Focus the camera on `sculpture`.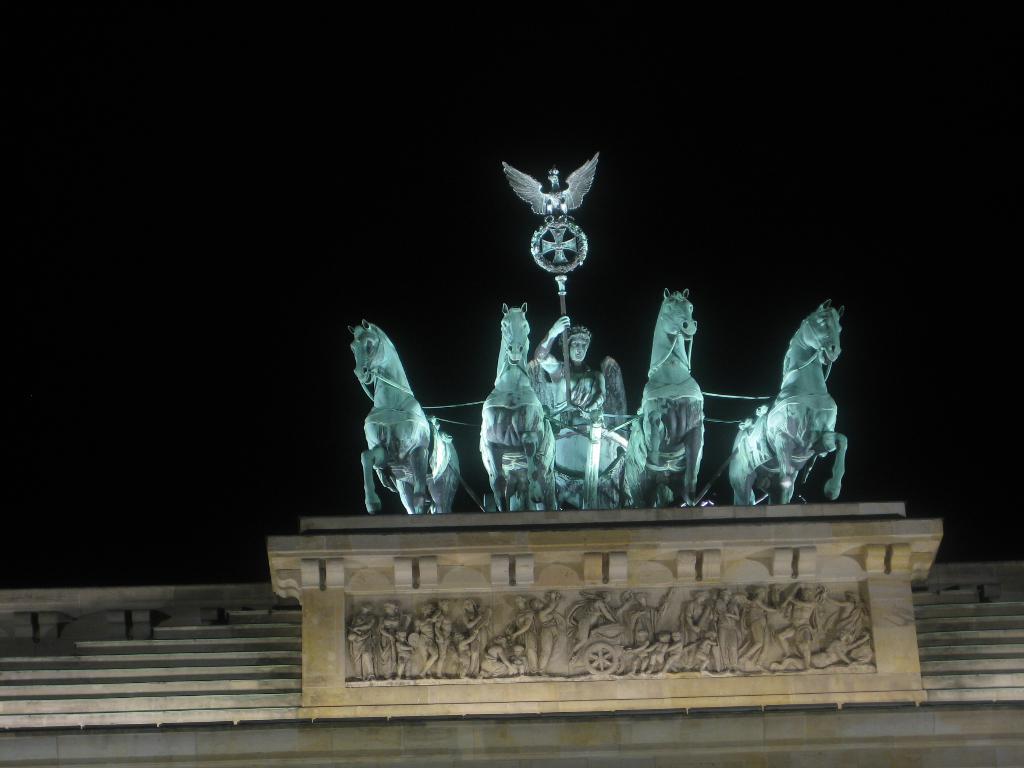
Focus region: bbox=[717, 302, 851, 502].
